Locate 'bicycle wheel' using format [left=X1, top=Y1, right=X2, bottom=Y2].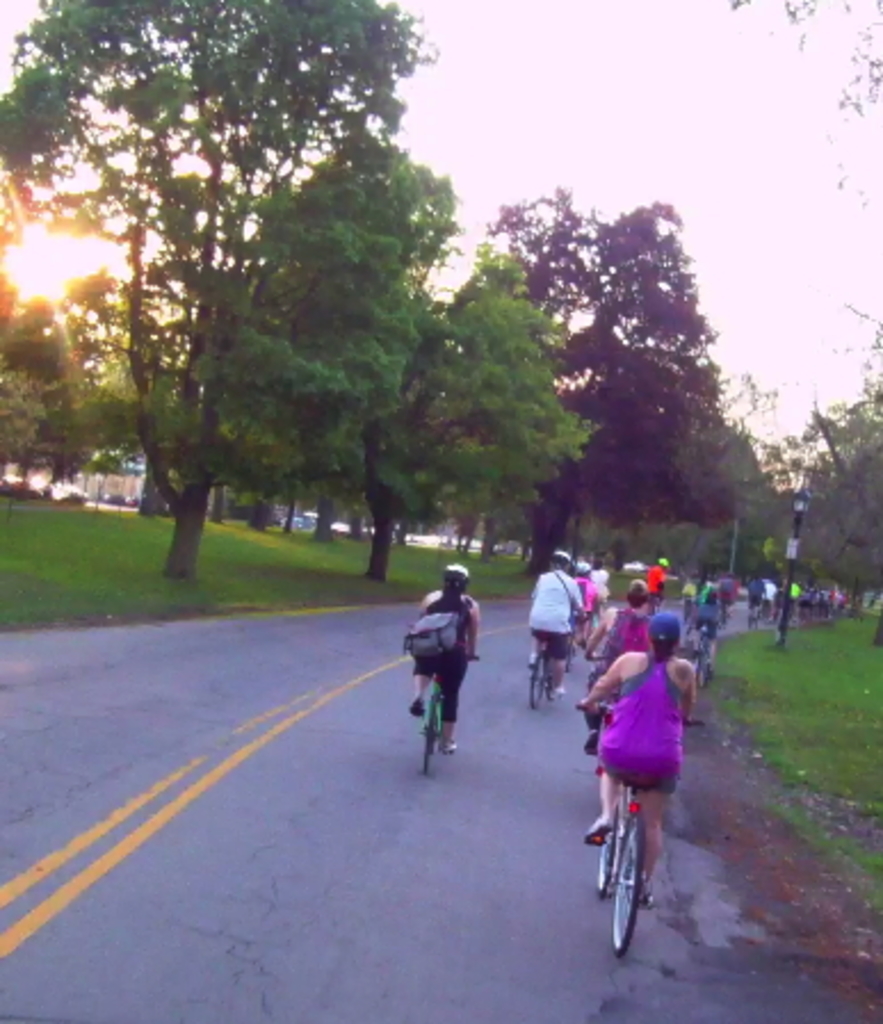
[left=532, top=650, right=554, bottom=709].
